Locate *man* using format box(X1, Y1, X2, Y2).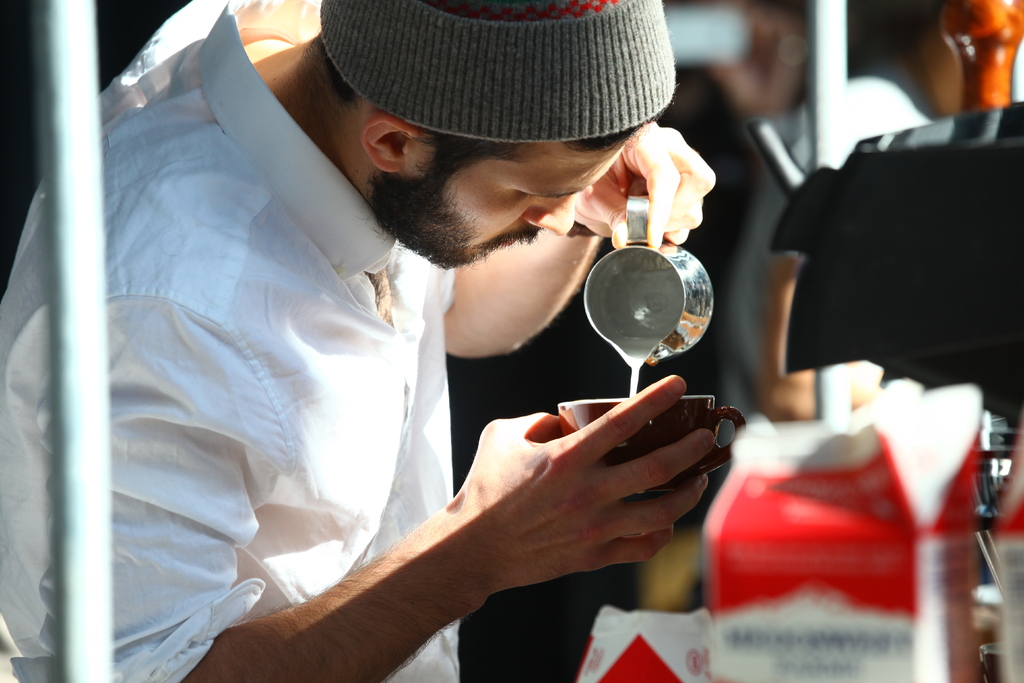
box(69, 18, 790, 666).
